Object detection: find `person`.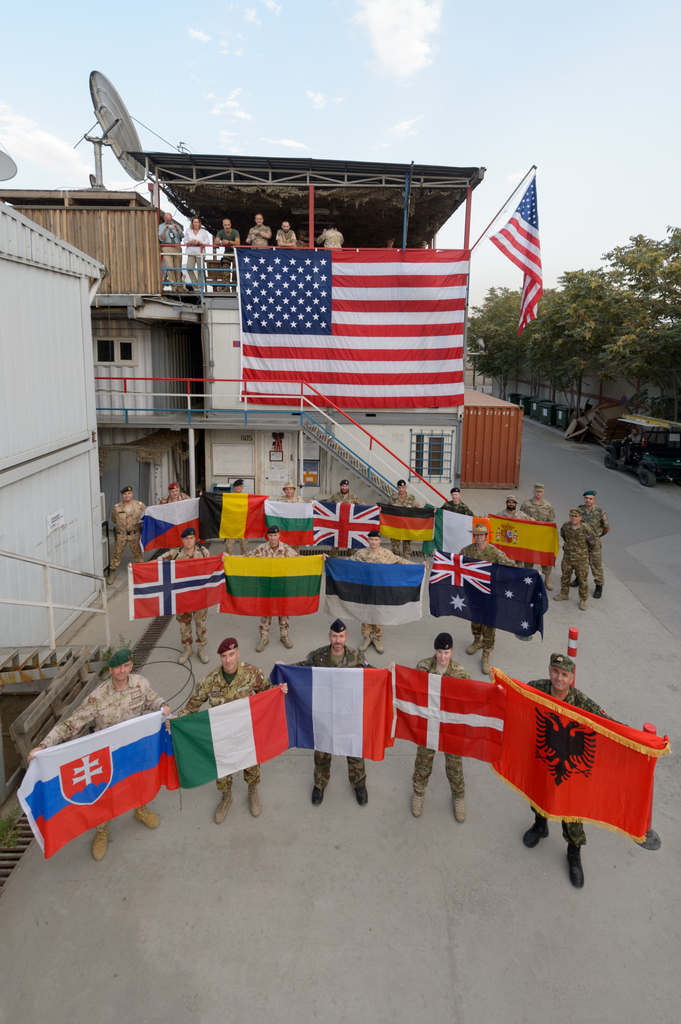
bbox(223, 476, 247, 554).
